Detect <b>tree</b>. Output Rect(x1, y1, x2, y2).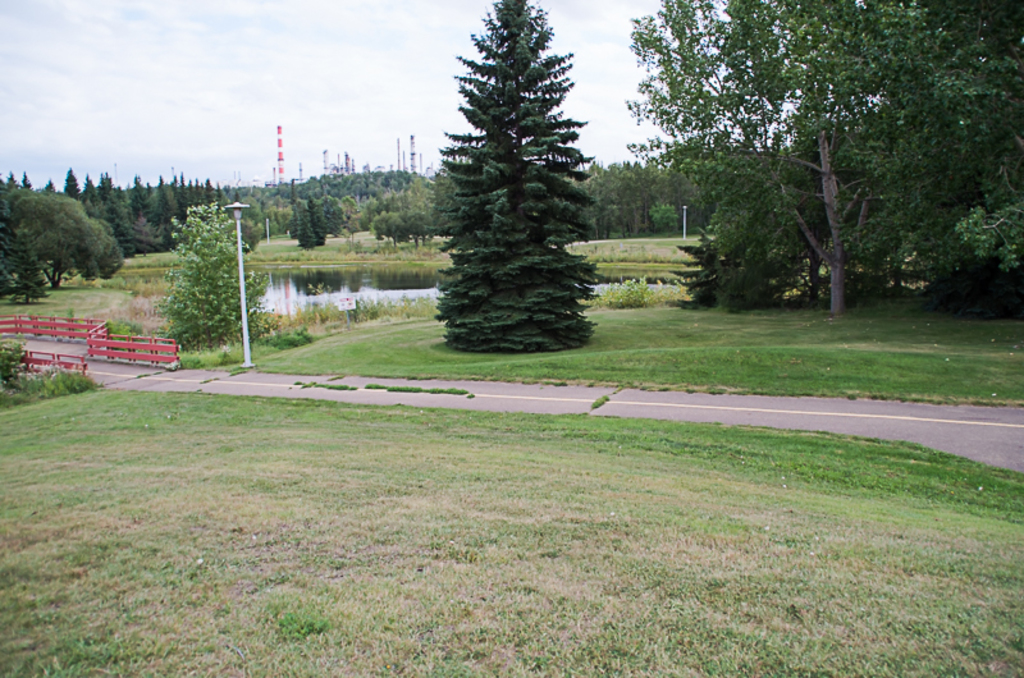
Rect(8, 219, 60, 311).
